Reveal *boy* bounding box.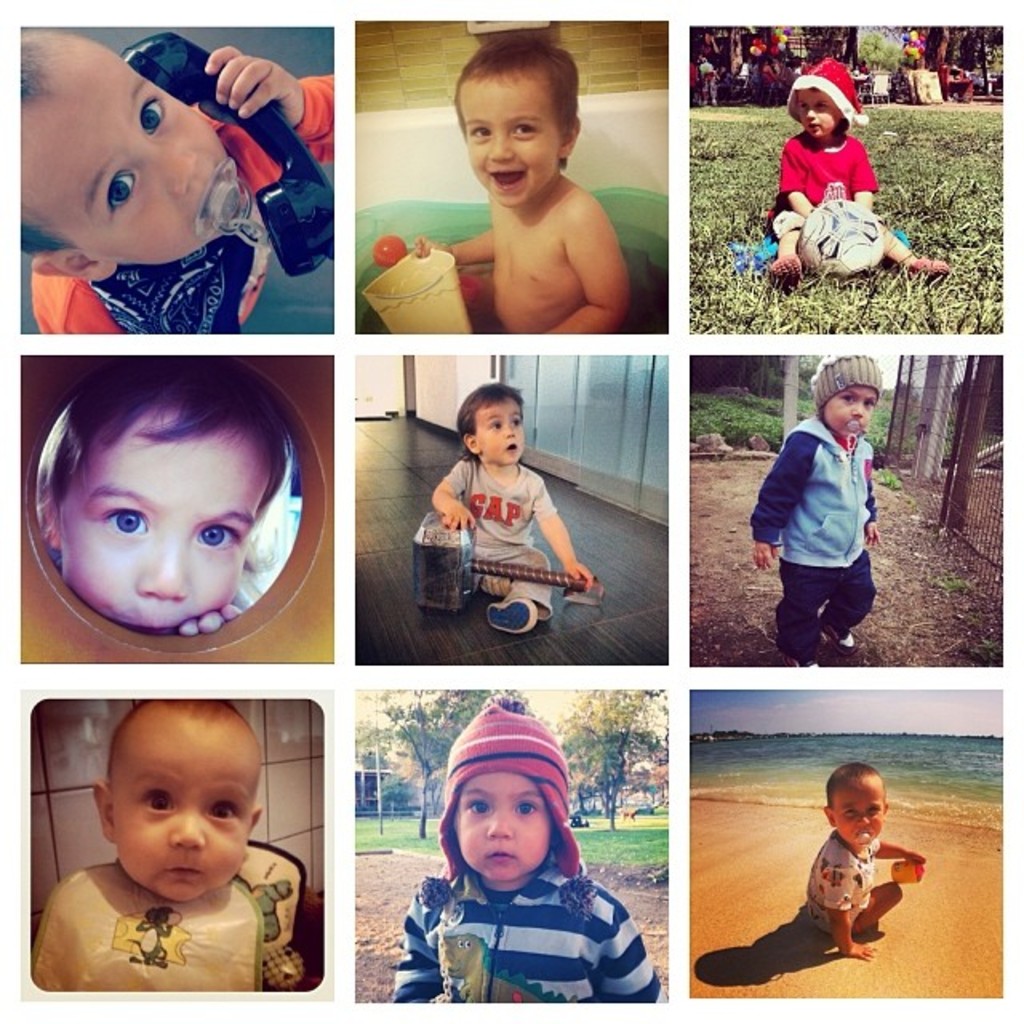
Revealed: <region>418, 46, 630, 330</region>.
